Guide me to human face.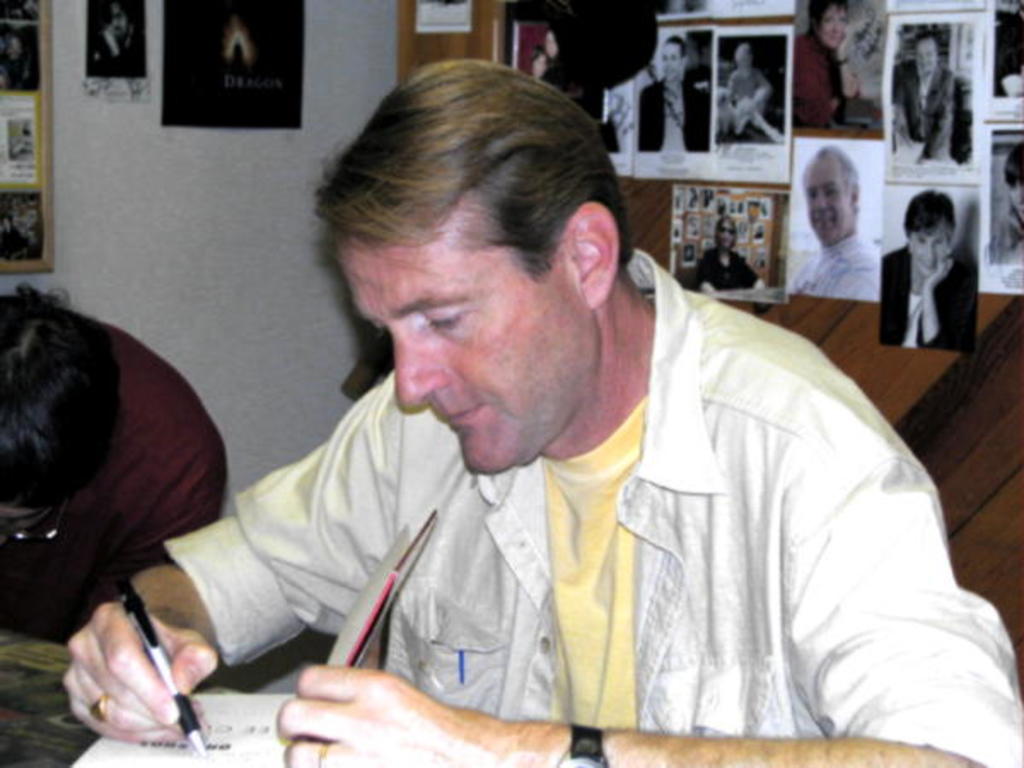
Guidance: detection(336, 191, 599, 476).
